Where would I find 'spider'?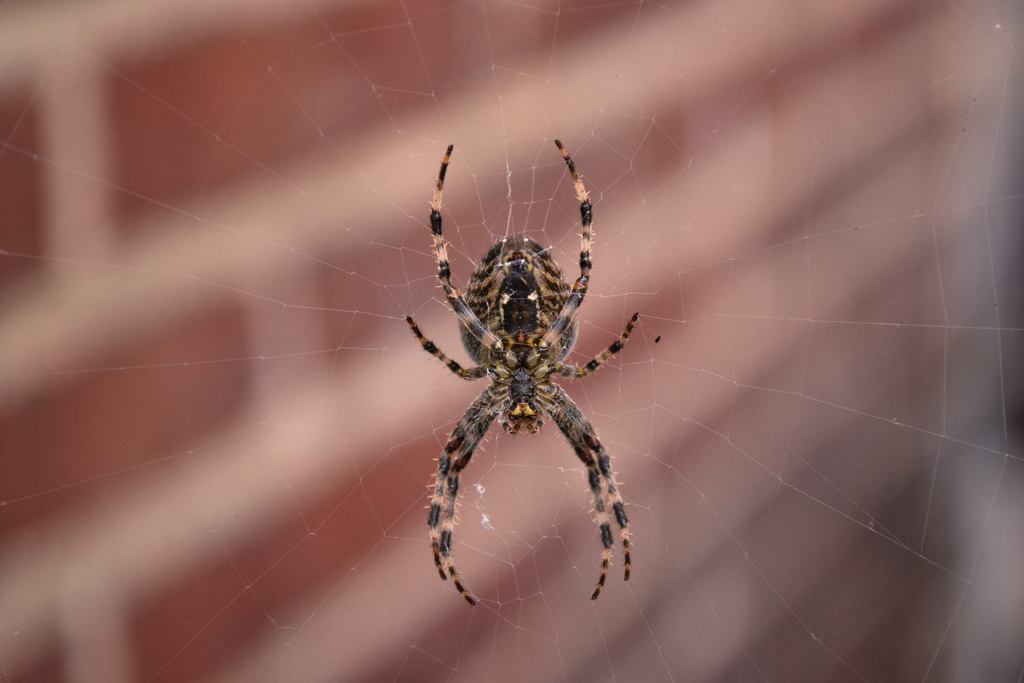
At bbox=[398, 130, 654, 598].
